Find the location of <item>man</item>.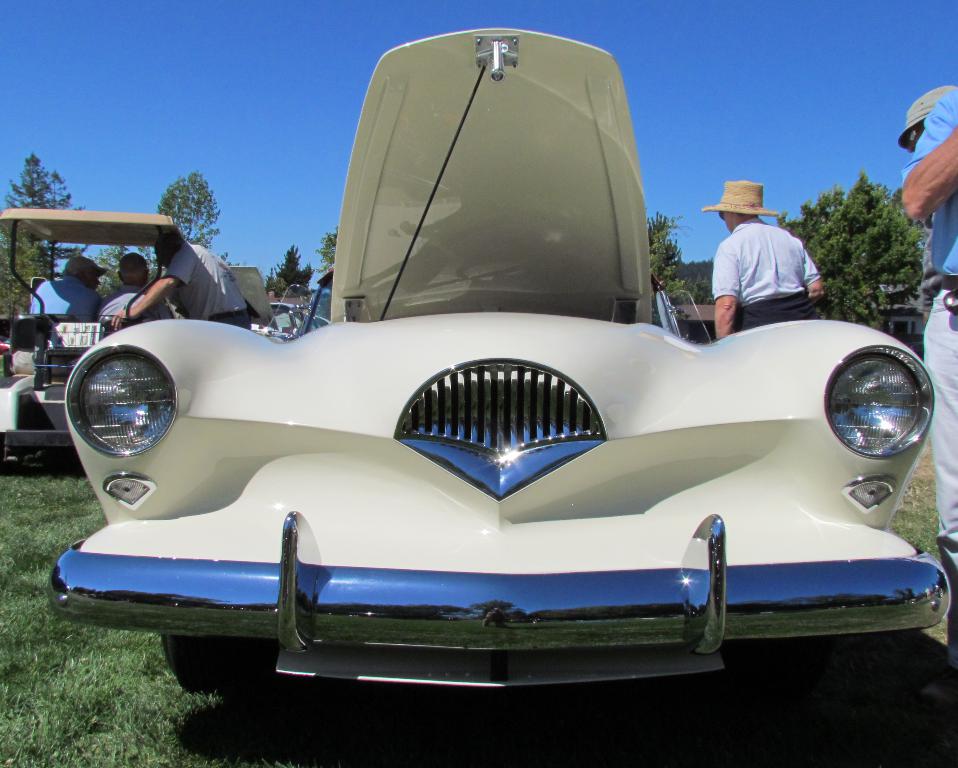
Location: bbox(31, 257, 108, 320).
